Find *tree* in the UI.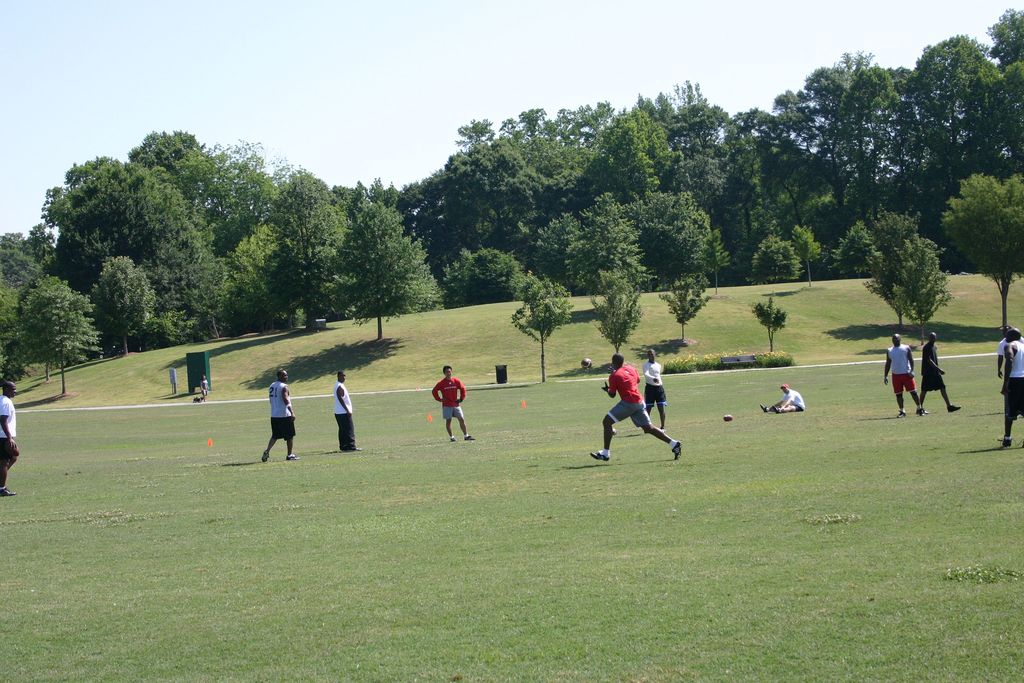
UI element at bbox=[661, 266, 712, 345].
